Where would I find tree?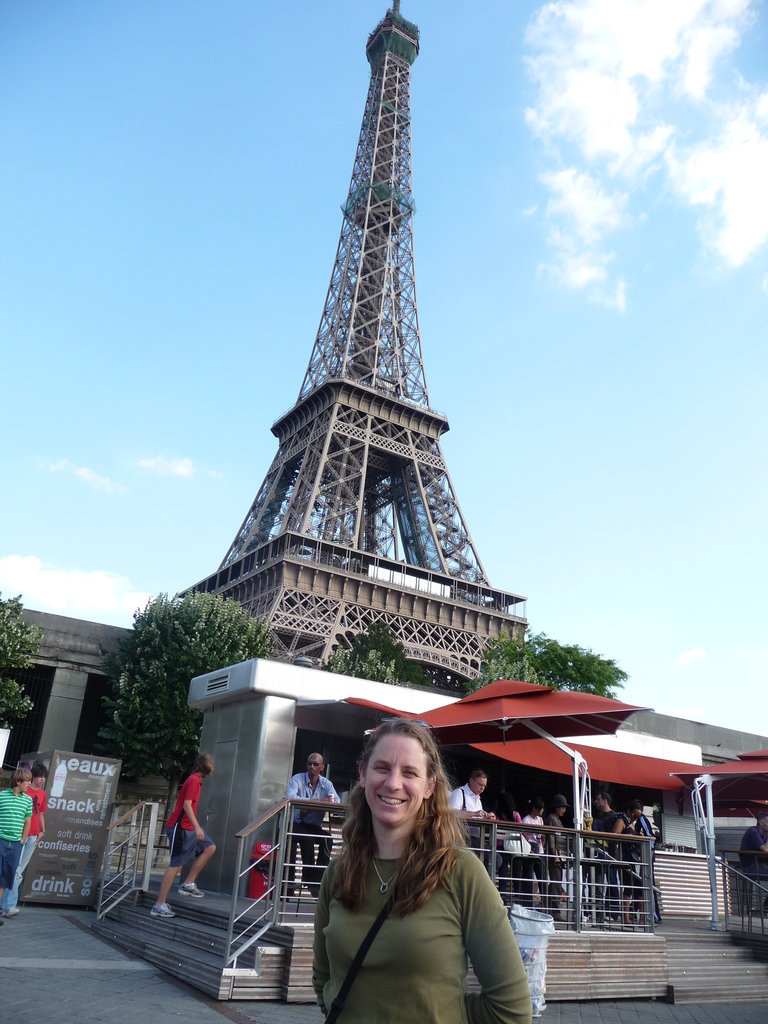
At bbox=[0, 586, 42, 725].
